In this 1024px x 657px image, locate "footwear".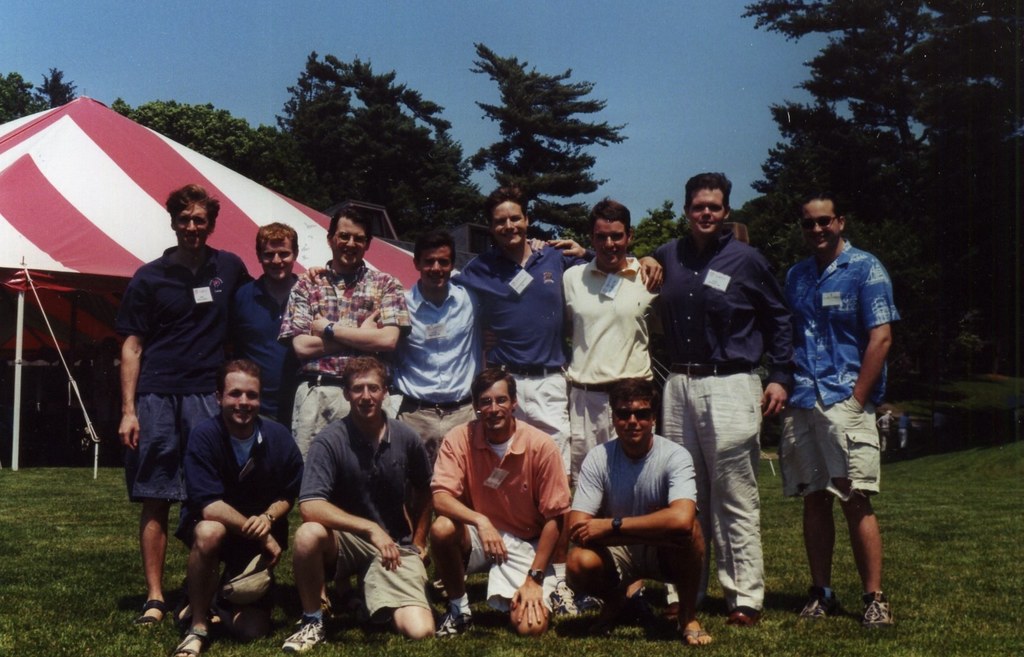
Bounding box: 867, 594, 902, 635.
